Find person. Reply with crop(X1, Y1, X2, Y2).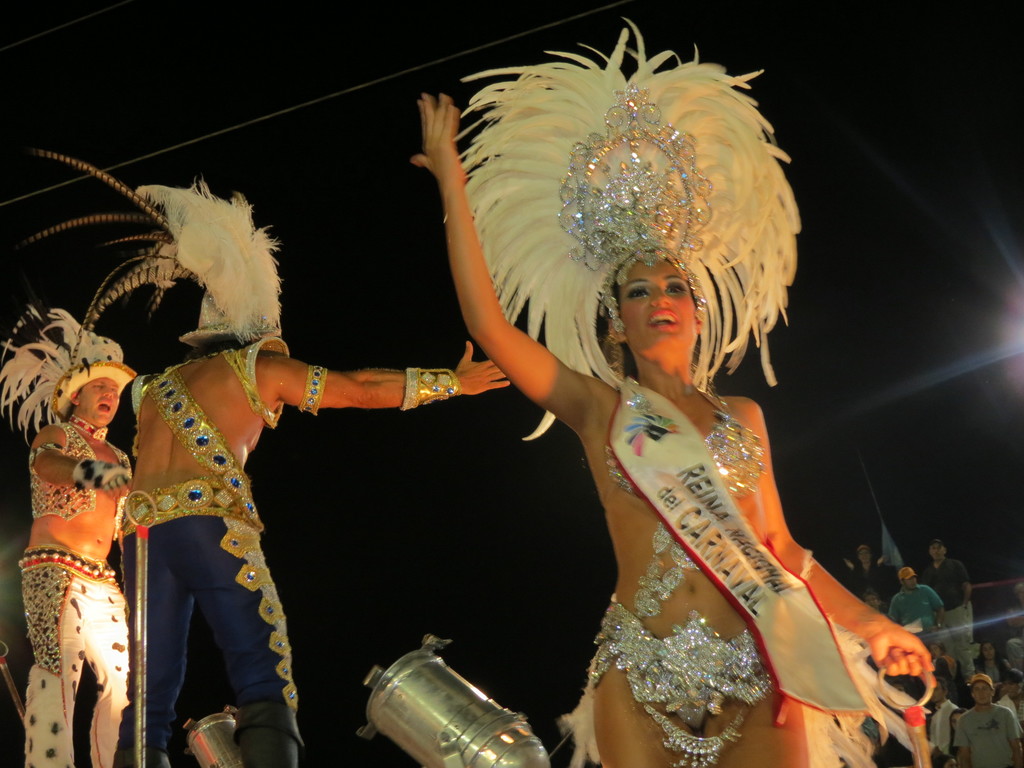
crop(113, 179, 502, 767).
